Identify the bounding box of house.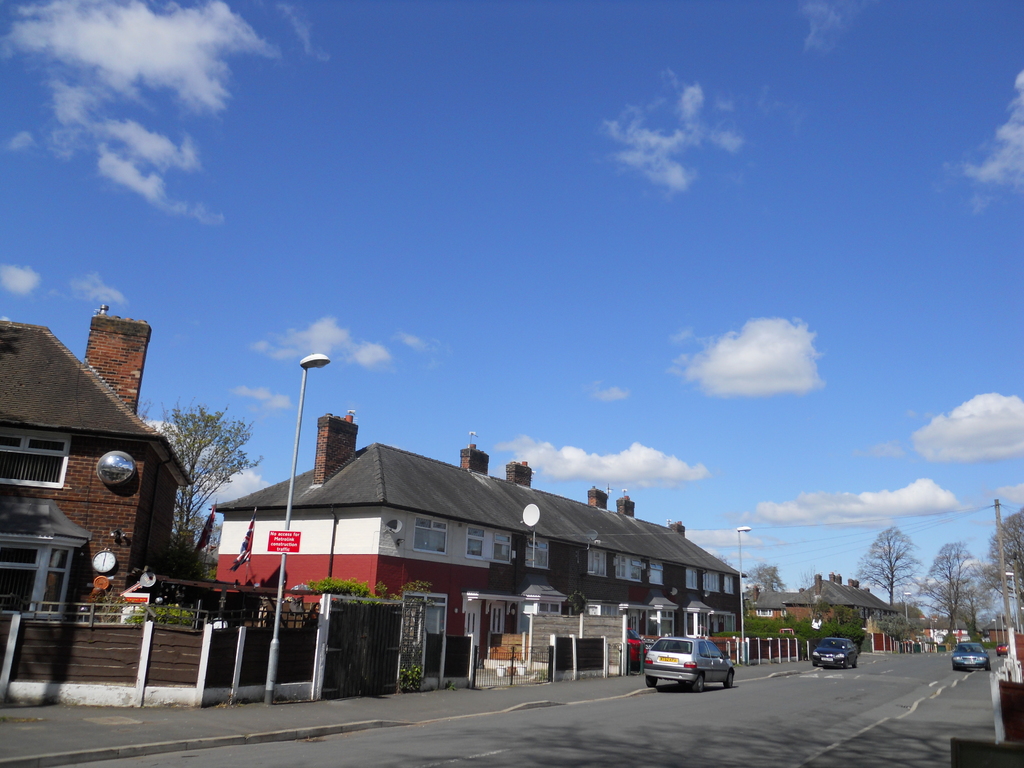
pyautogui.locateOnScreen(0, 302, 190, 622).
